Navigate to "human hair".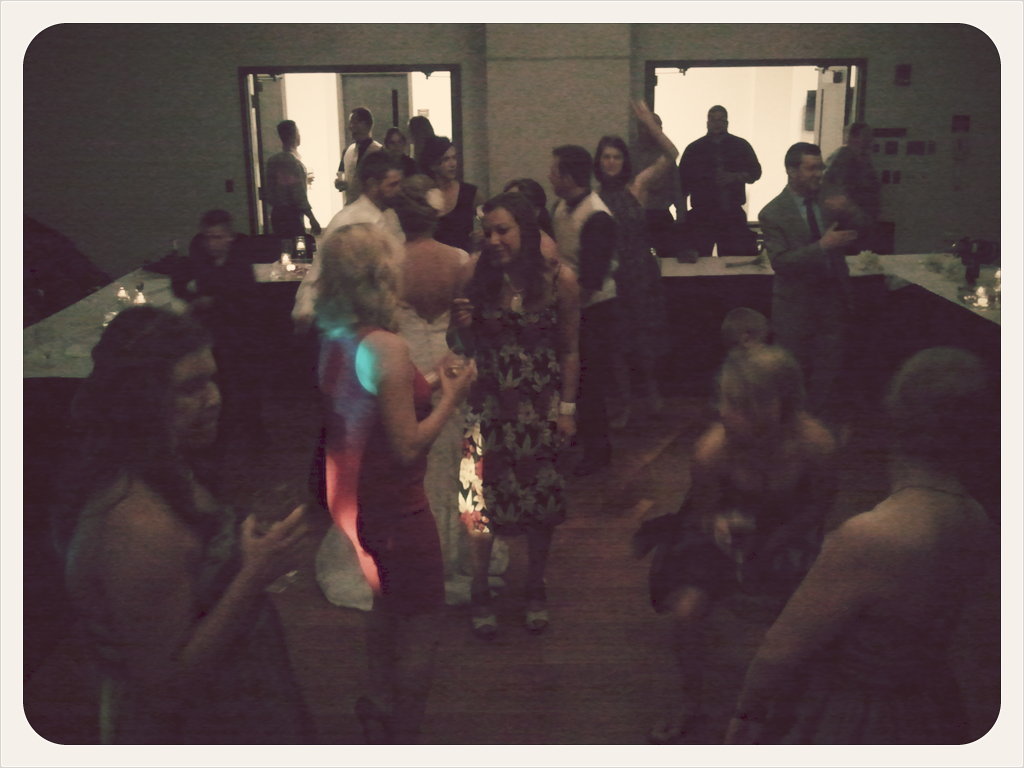
Navigation target: rect(366, 152, 405, 193).
